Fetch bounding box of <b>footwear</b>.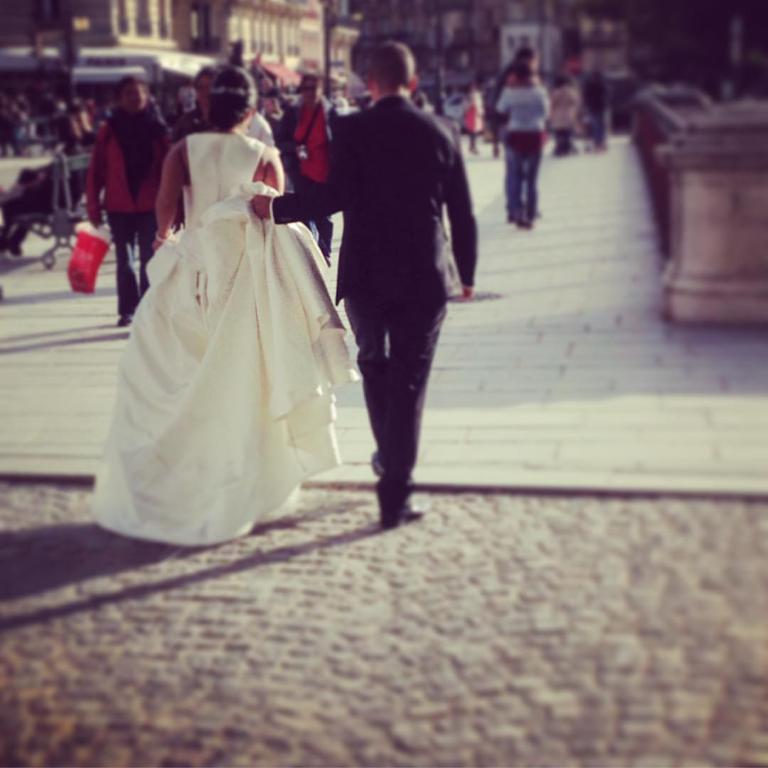
Bbox: box(506, 206, 520, 228).
